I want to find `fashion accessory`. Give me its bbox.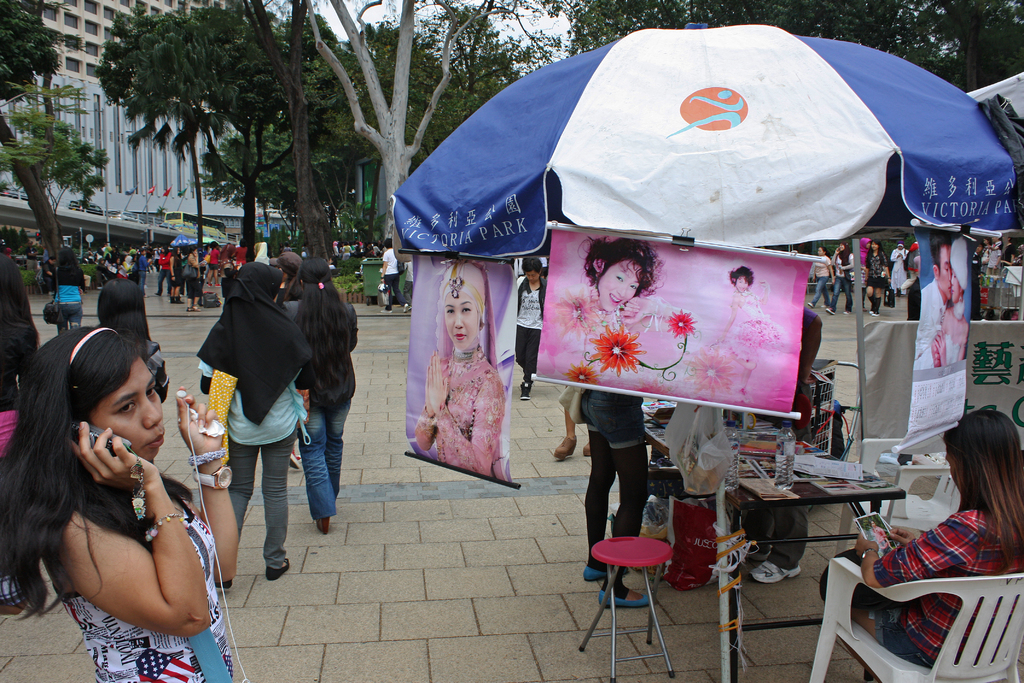
left=317, top=282, right=325, bottom=291.
